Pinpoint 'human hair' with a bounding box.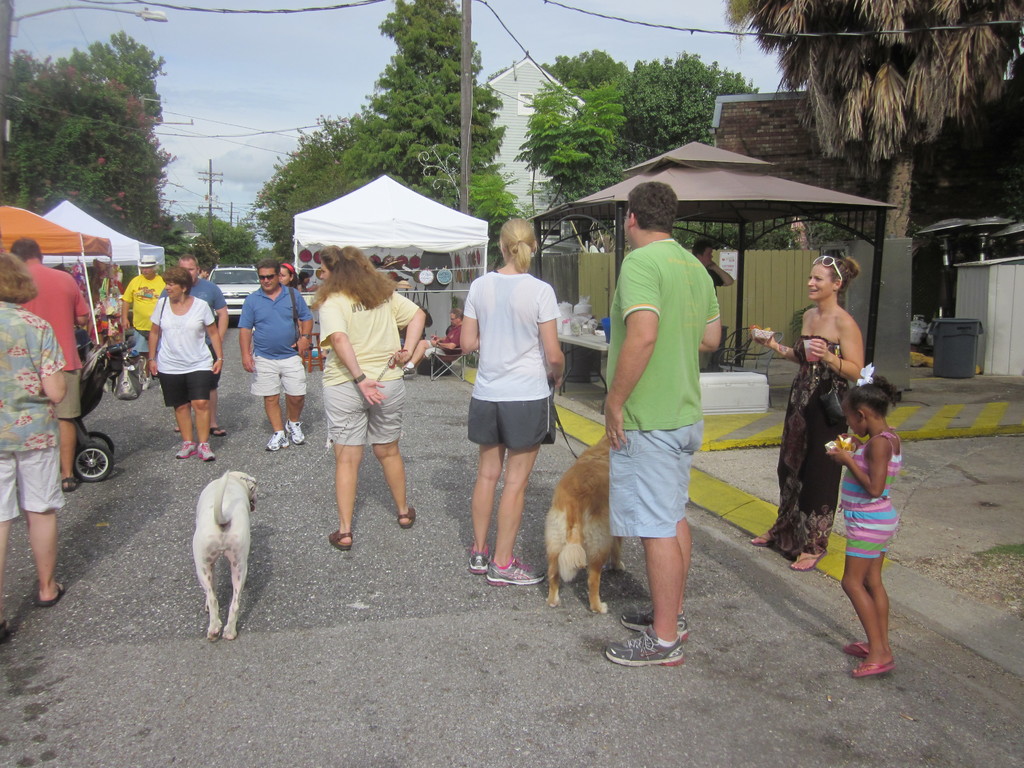
847,386,888,417.
